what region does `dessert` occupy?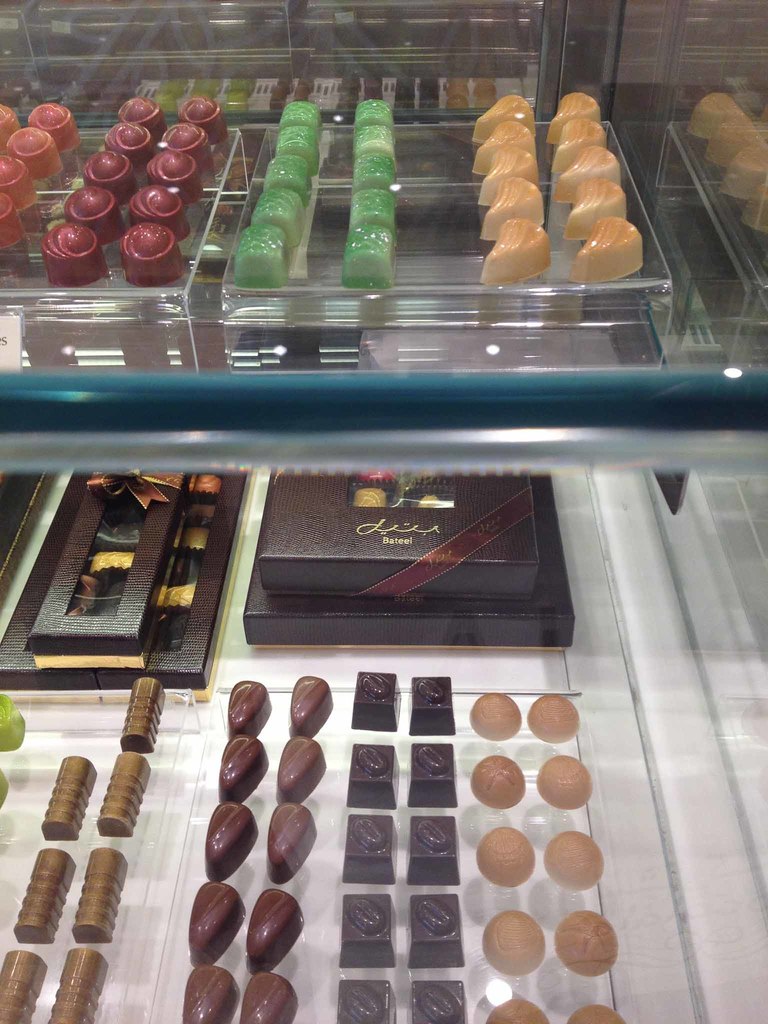
Rect(225, 674, 275, 737).
